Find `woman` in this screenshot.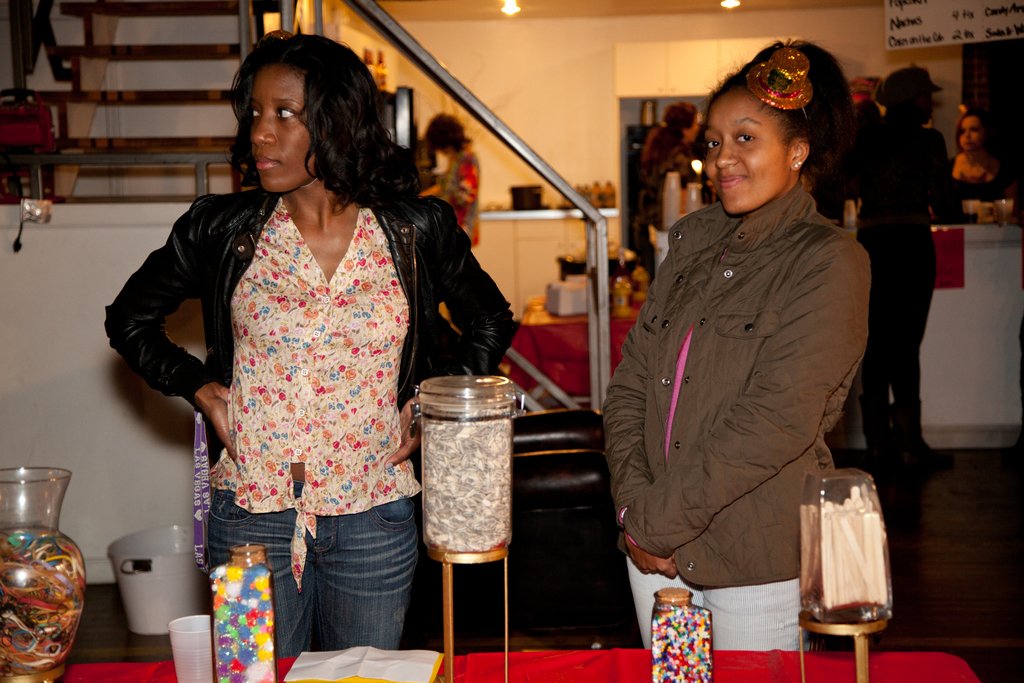
The bounding box for `woman` is 635, 102, 701, 284.
